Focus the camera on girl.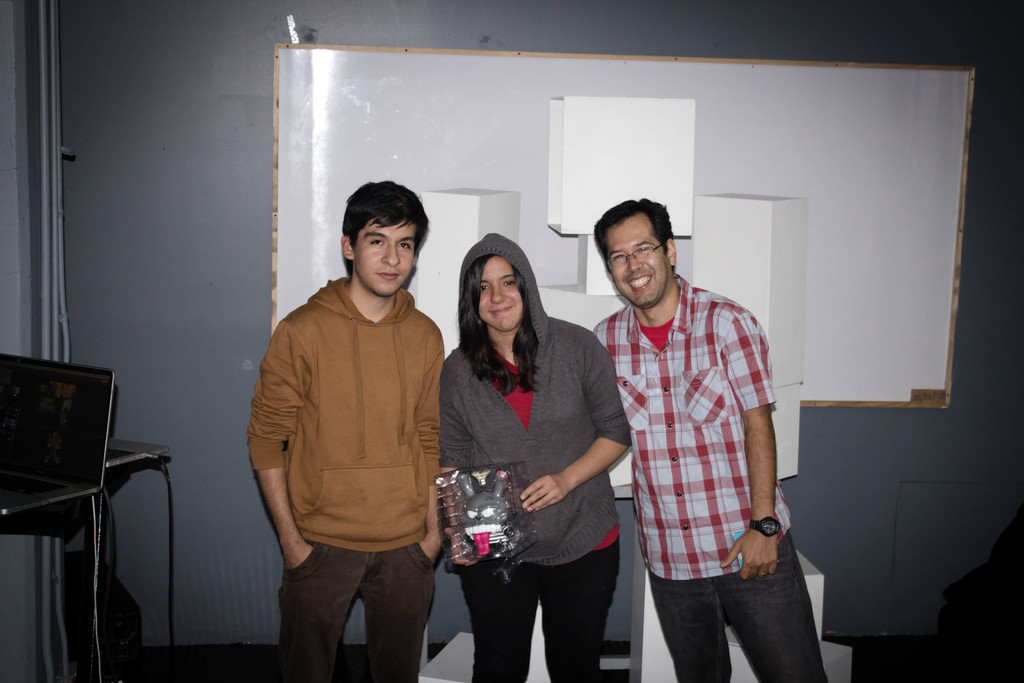
Focus region: x1=440 y1=229 x2=630 y2=682.
